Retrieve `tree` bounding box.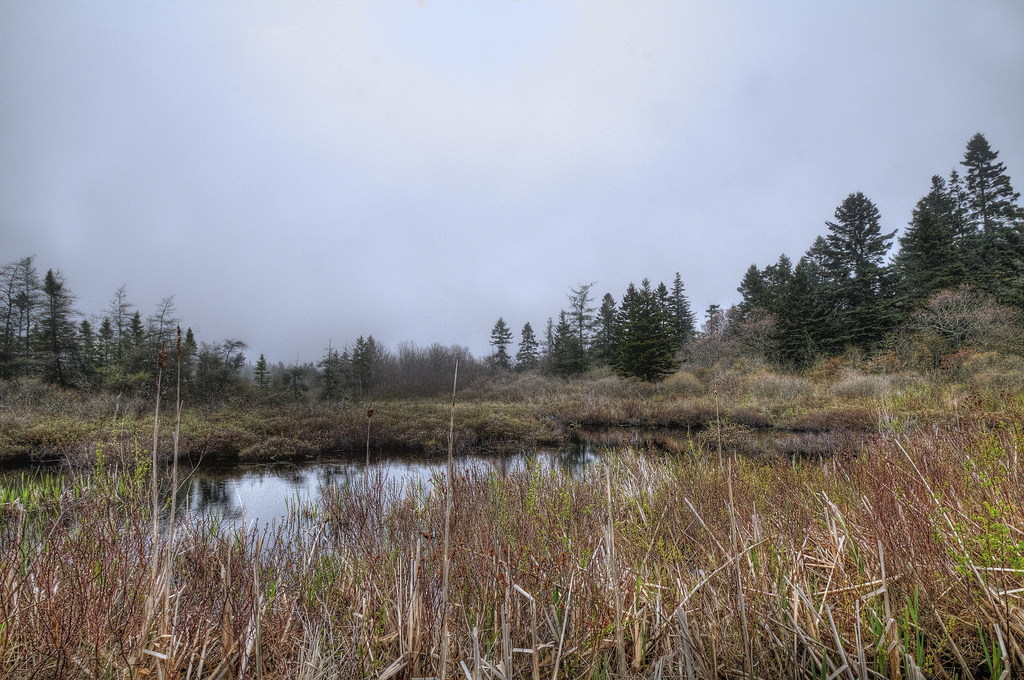
Bounding box: x1=698, y1=135, x2=1023, y2=379.
